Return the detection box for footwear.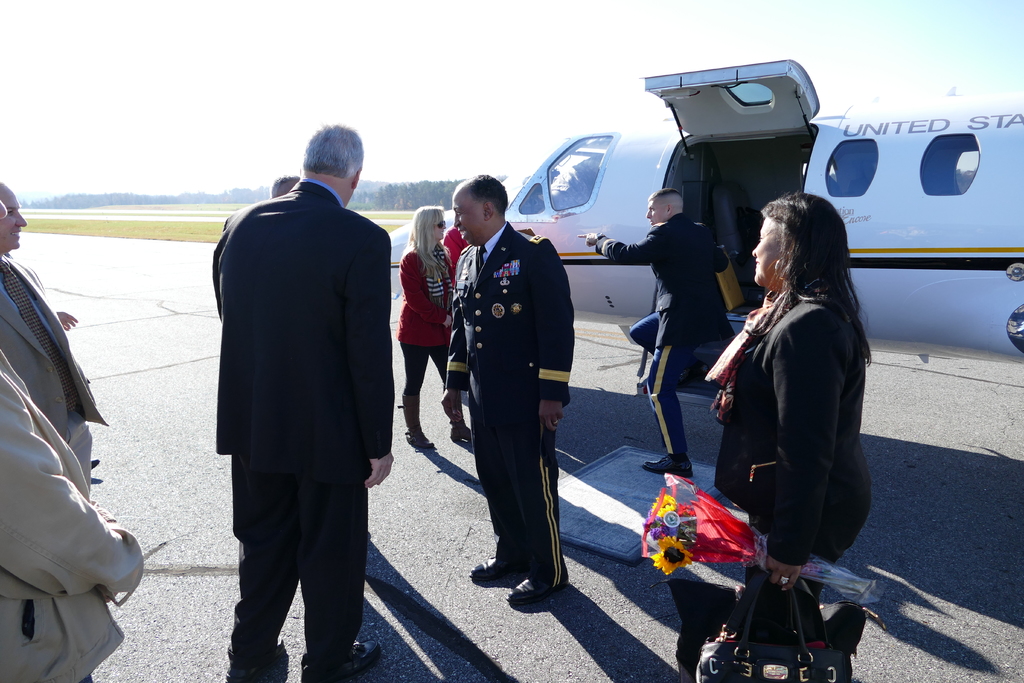
pyautogui.locateOnScreen(444, 392, 477, 443).
